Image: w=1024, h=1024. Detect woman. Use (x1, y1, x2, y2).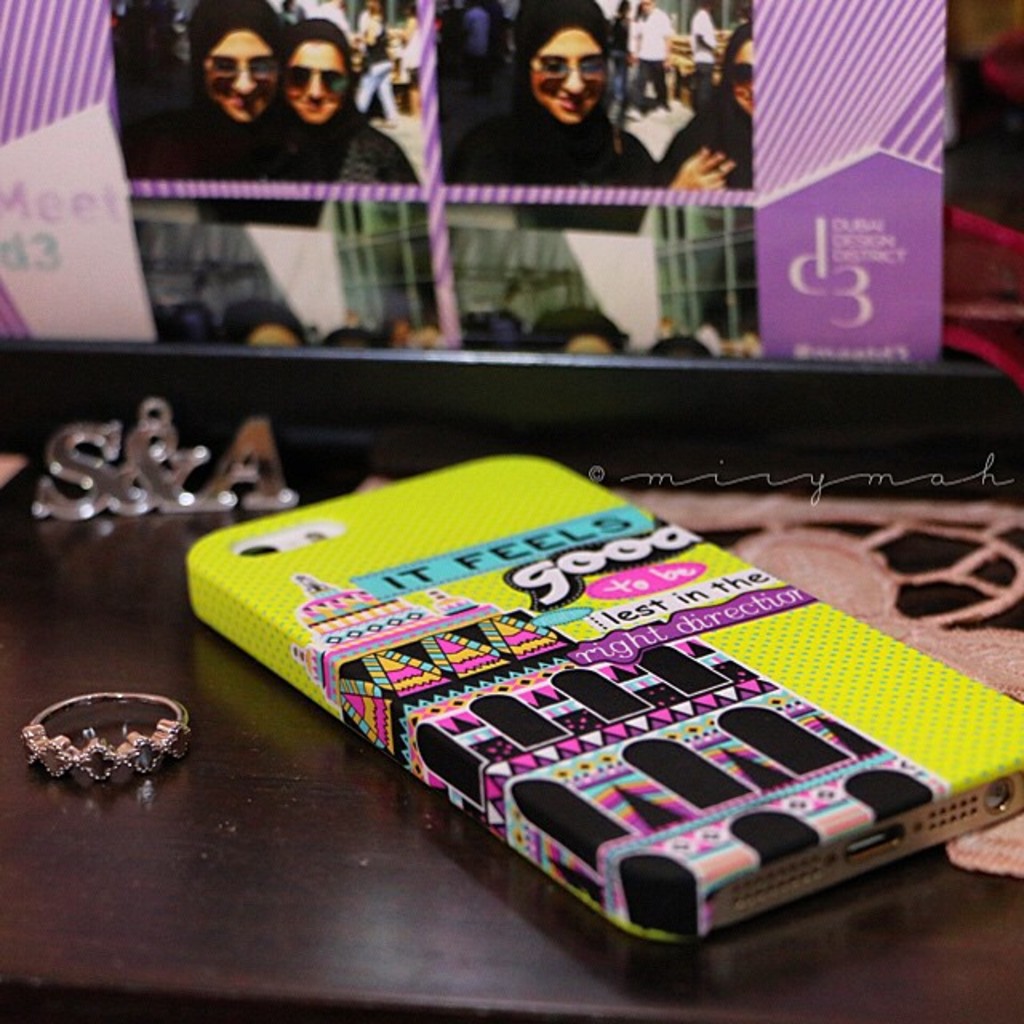
(246, 26, 442, 206).
